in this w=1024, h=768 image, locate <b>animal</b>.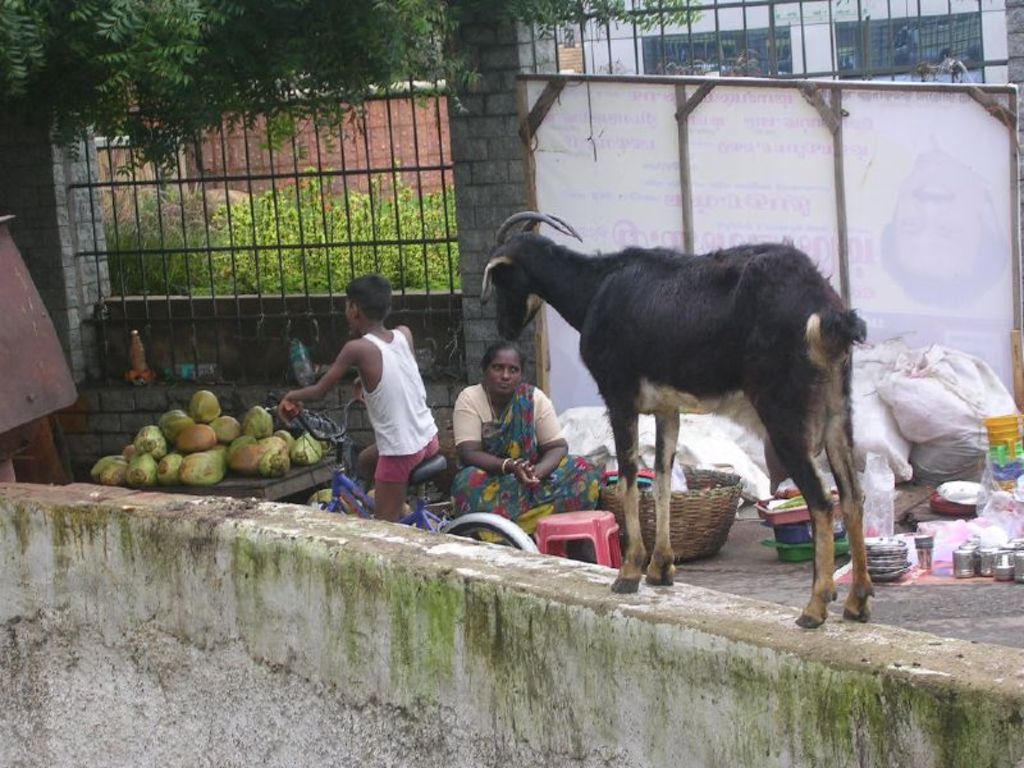
Bounding box: detection(484, 214, 863, 623).
